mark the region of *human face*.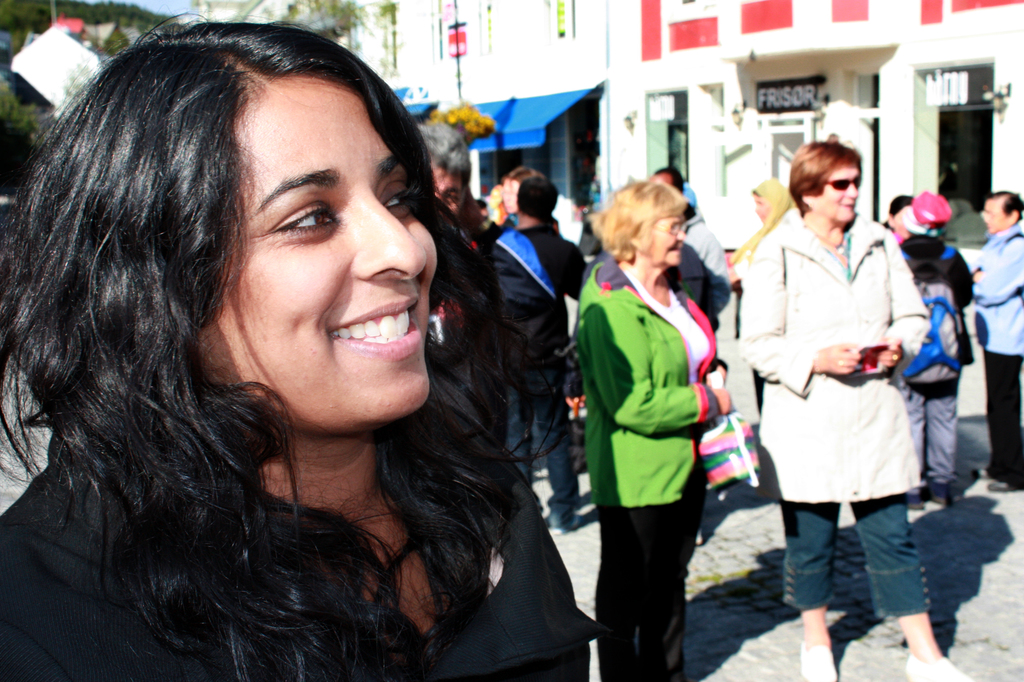
Region: x1=755 y1=195 x2=769 y2=224.
